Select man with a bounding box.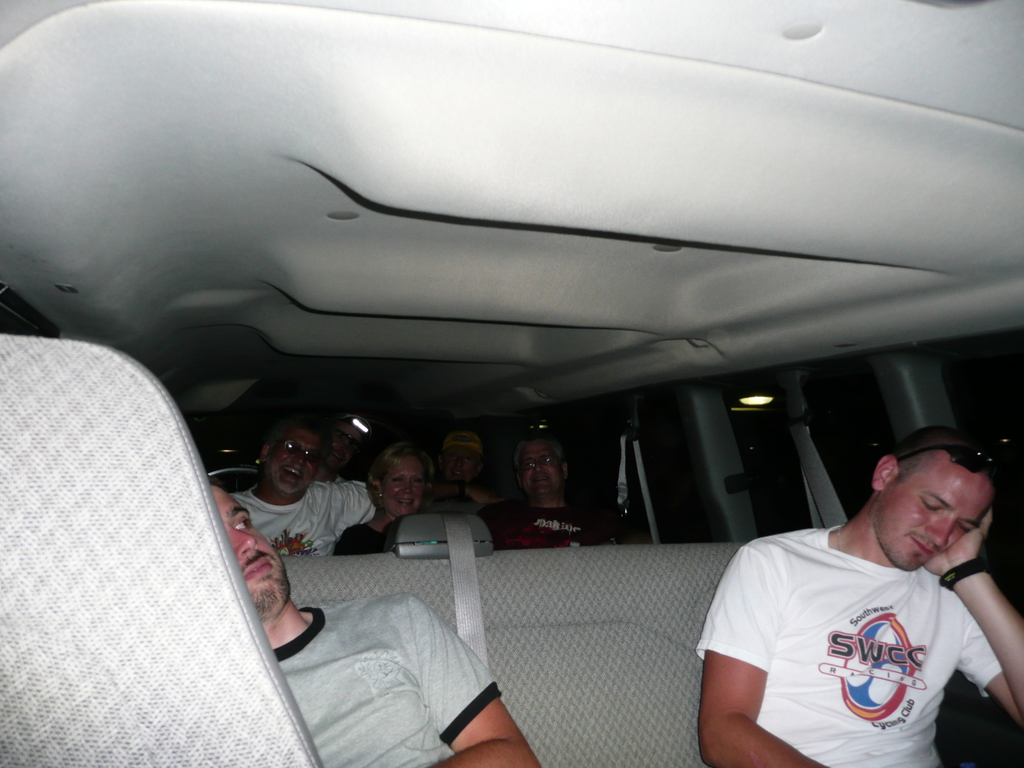
210:484:542:767.
